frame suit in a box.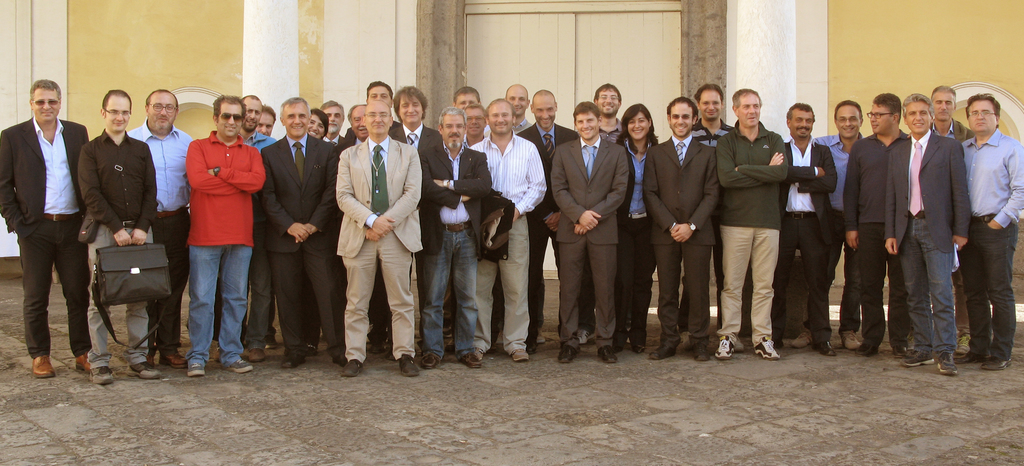
419 145 495 255.
